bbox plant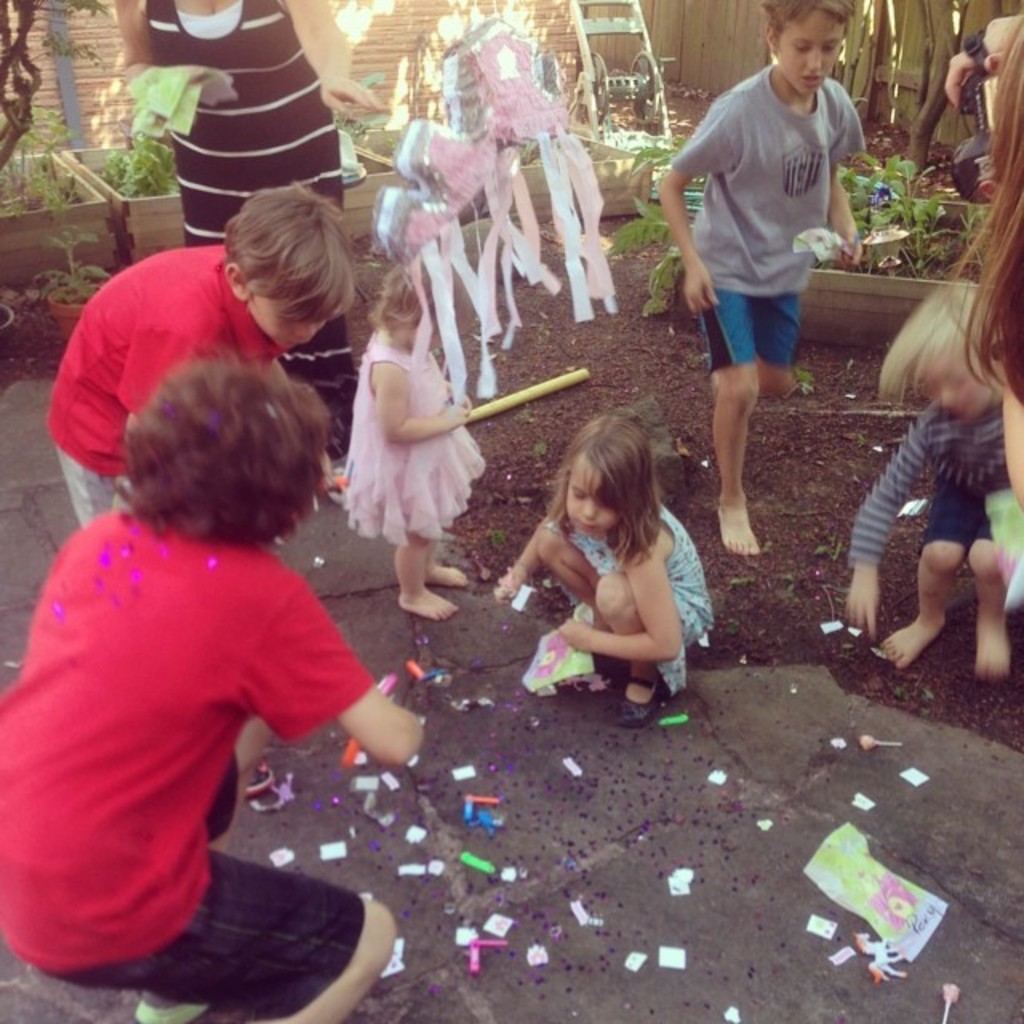
BBox(605, 162, 699, 309)
